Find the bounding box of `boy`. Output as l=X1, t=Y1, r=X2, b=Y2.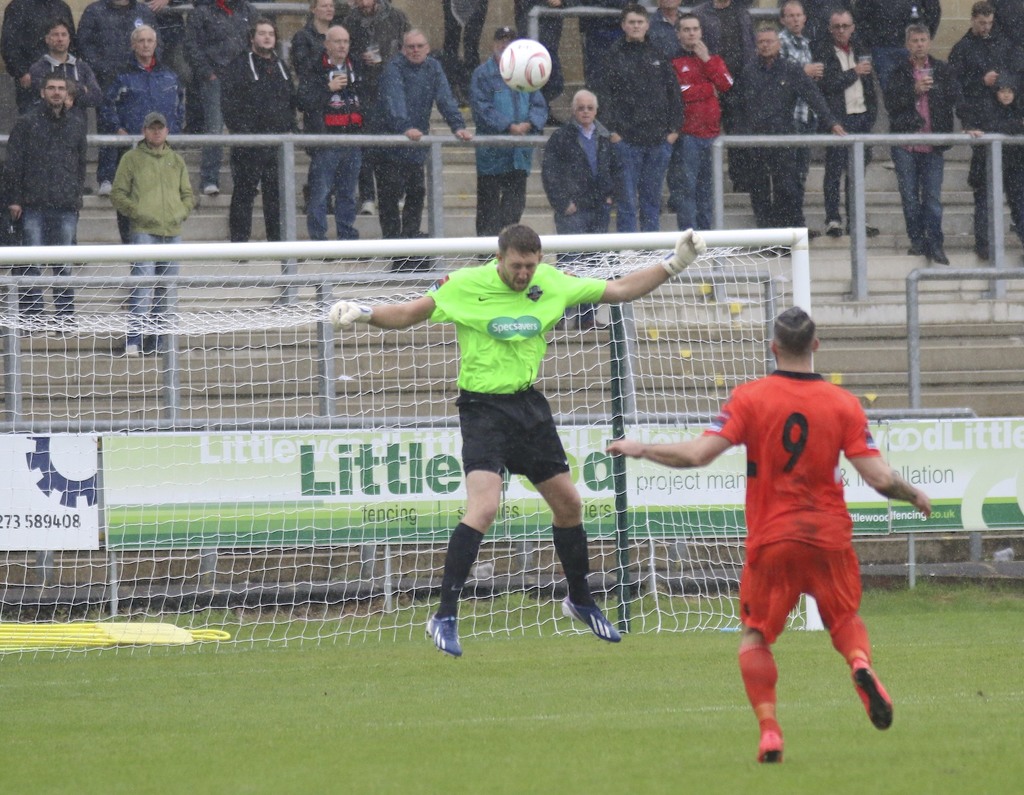
l=684, t=321, r=924, b=762.
